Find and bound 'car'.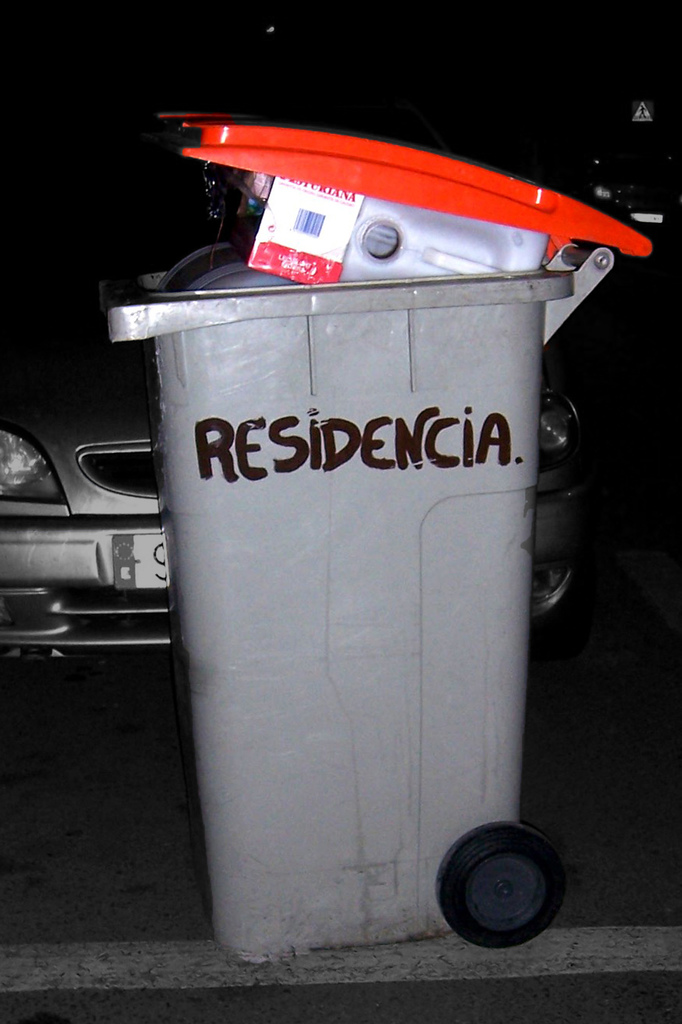
Bound: 0:353:589:687.
